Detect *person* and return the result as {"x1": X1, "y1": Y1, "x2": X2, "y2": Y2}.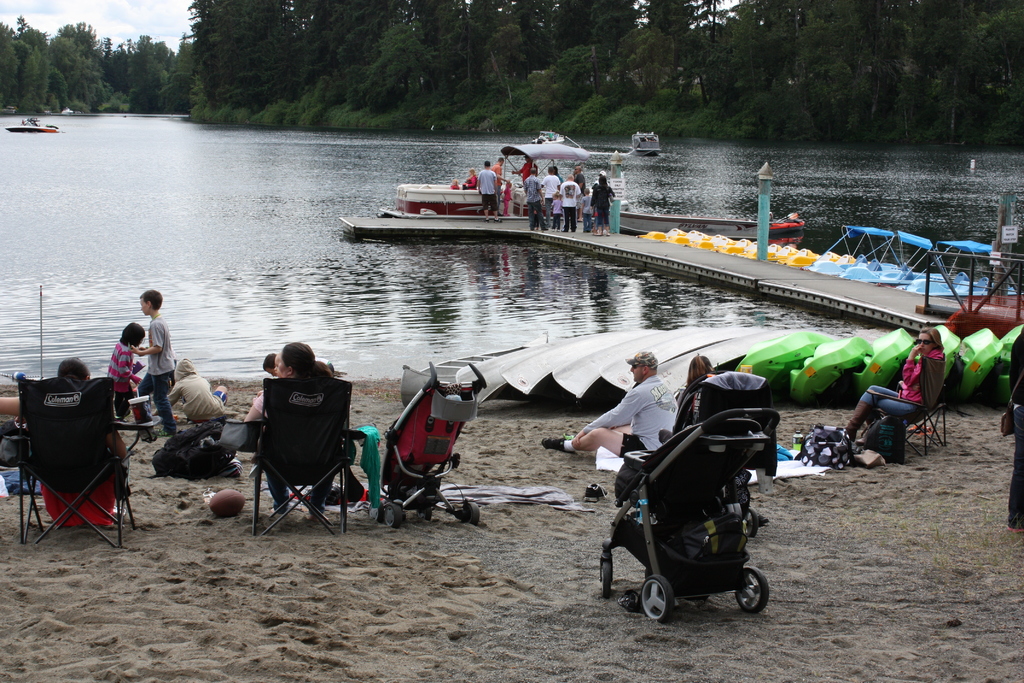
{"x1": 493, "y1": 152, "x2": 518, "y2": 207}.
